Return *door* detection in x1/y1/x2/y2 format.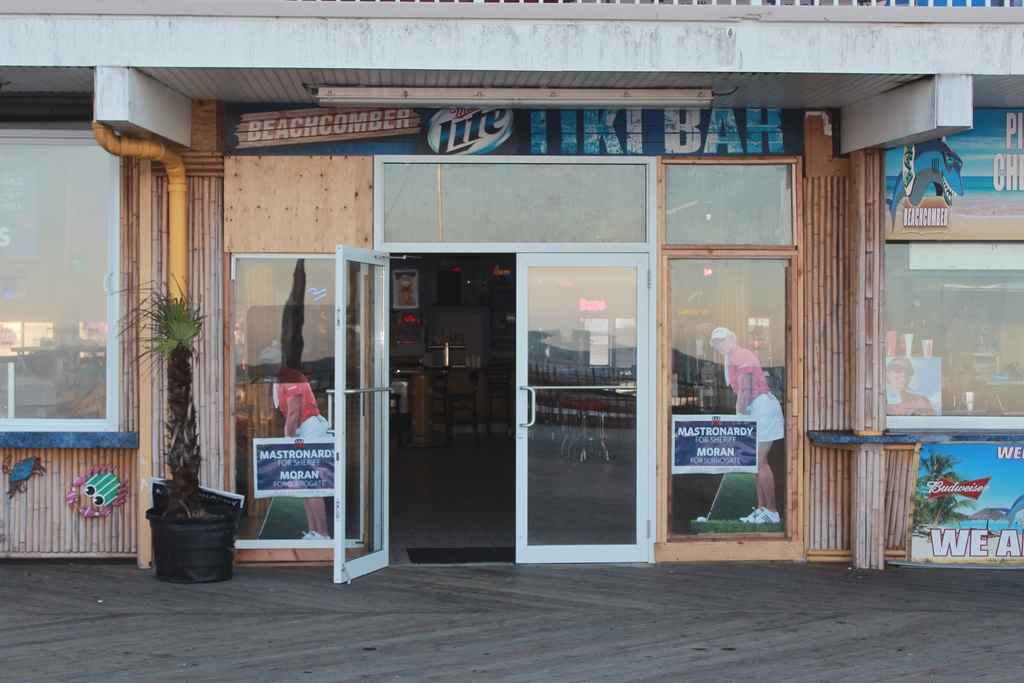
519/249/646/570.
